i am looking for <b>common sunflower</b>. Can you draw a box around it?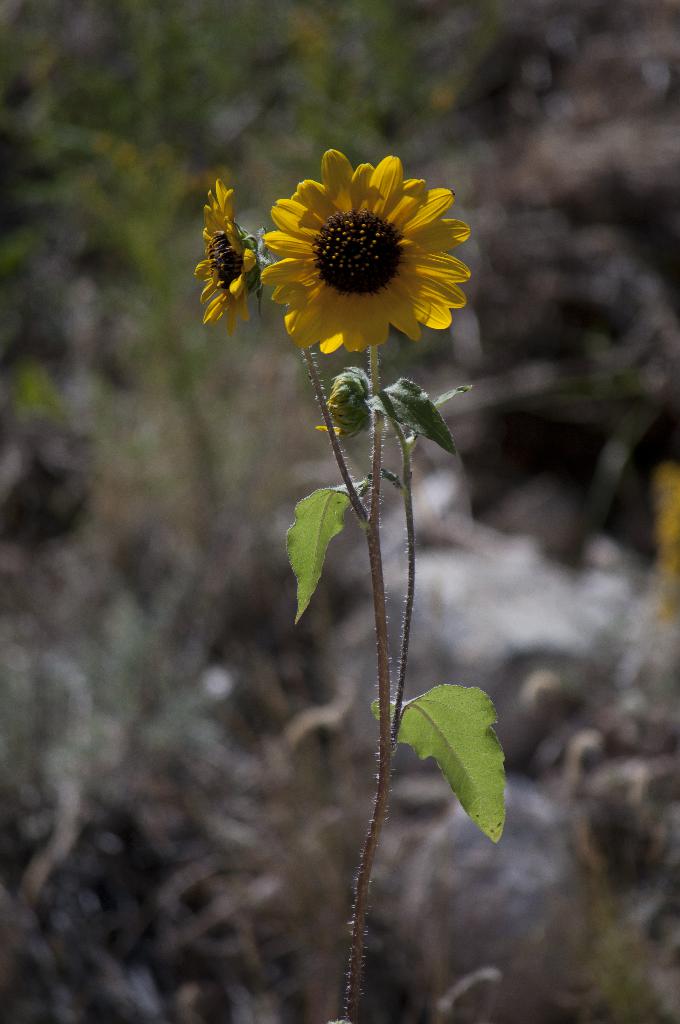
Sure, the bounding box is 257,148,468,356.
